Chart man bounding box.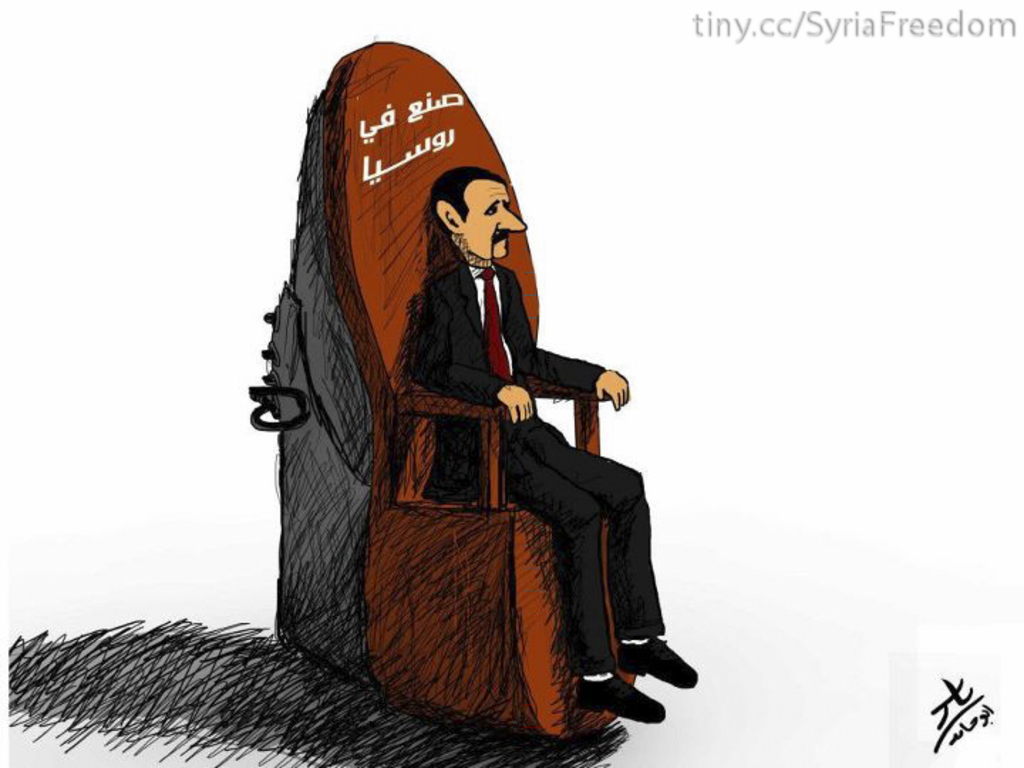
Charted: bbox(381, 172, 664, 708).
